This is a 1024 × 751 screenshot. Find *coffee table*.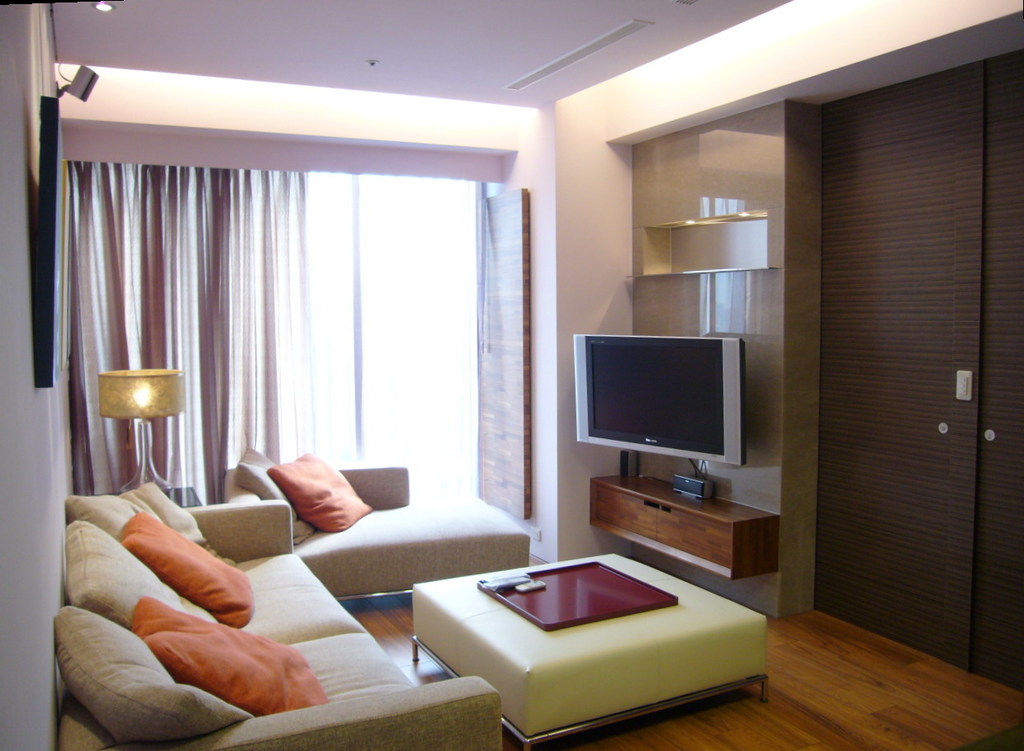
Bounding box: [422,555,749,750].
